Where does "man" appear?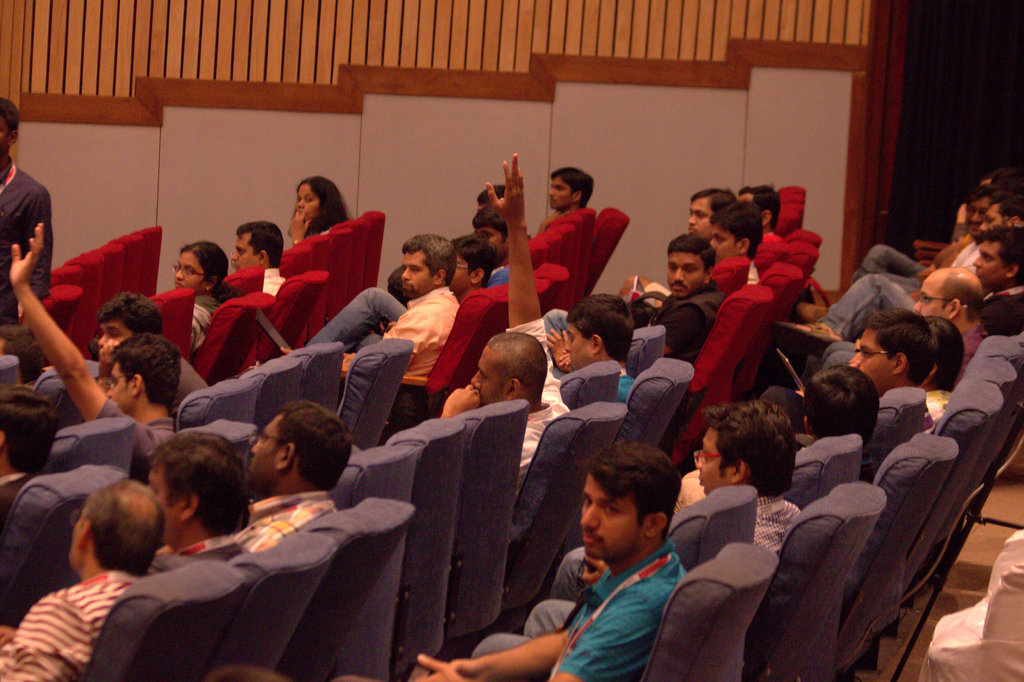
Appears at locate(412, 441, 688, 681).
